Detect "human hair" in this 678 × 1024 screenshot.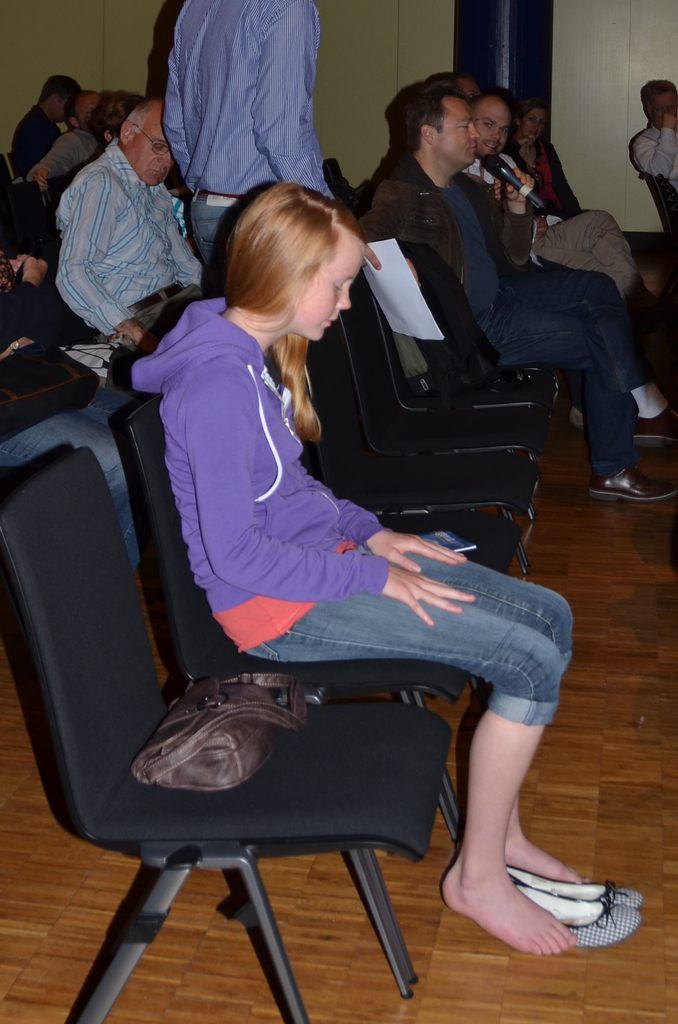
Detection: 400, 79, 464, 151.
